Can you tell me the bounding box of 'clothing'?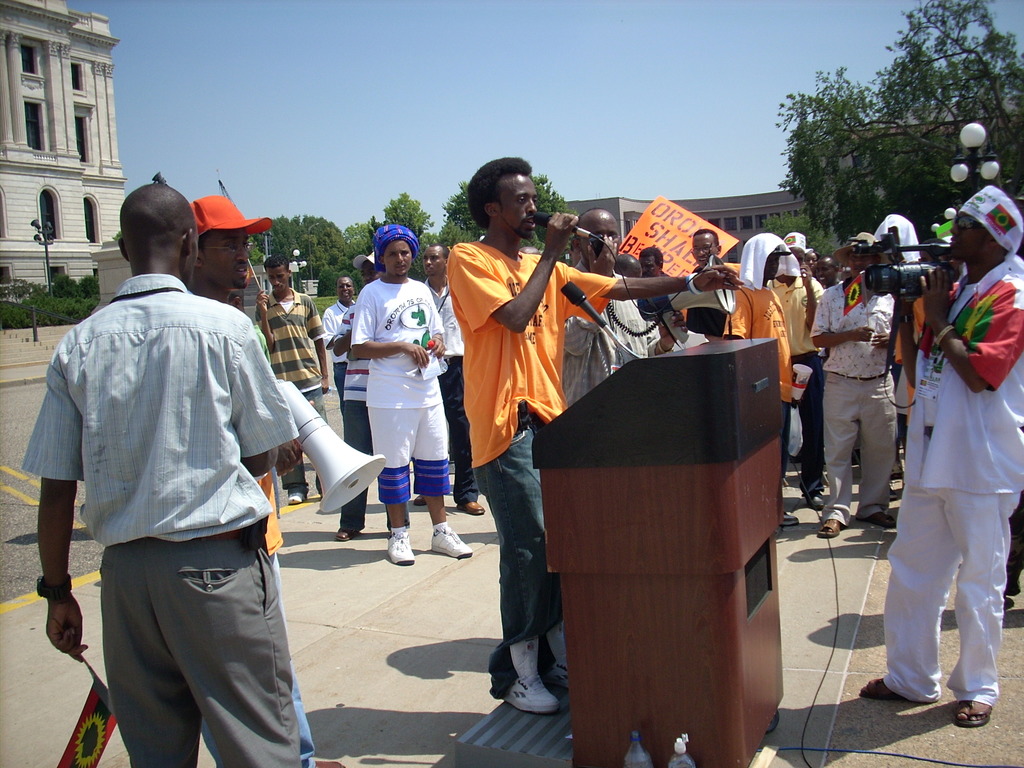
bbox(888, 252, 1005, 715).
